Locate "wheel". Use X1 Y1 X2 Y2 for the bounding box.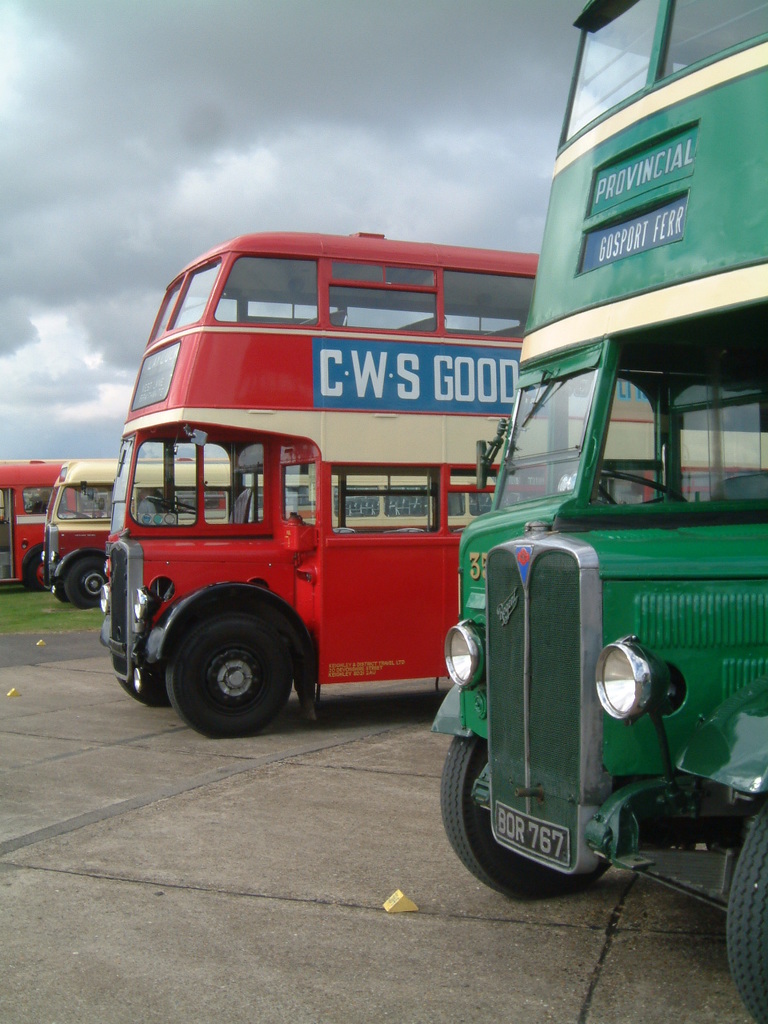
118 672 170 707.
